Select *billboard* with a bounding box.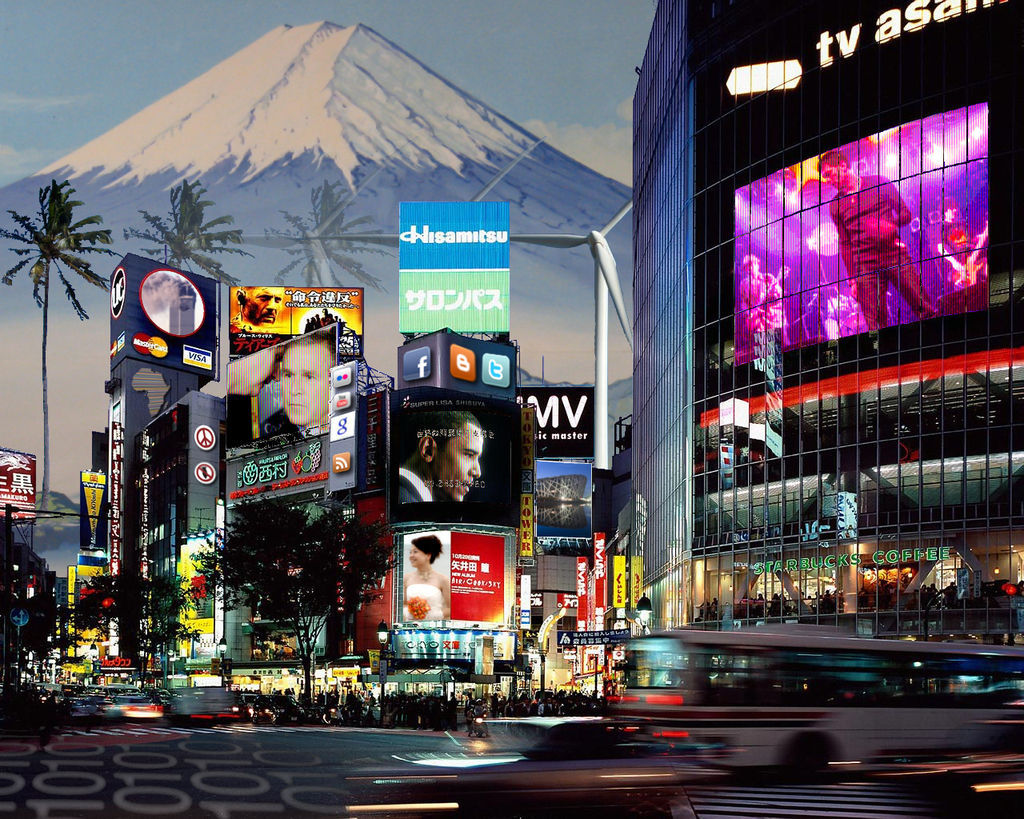
394 400 515 510.
